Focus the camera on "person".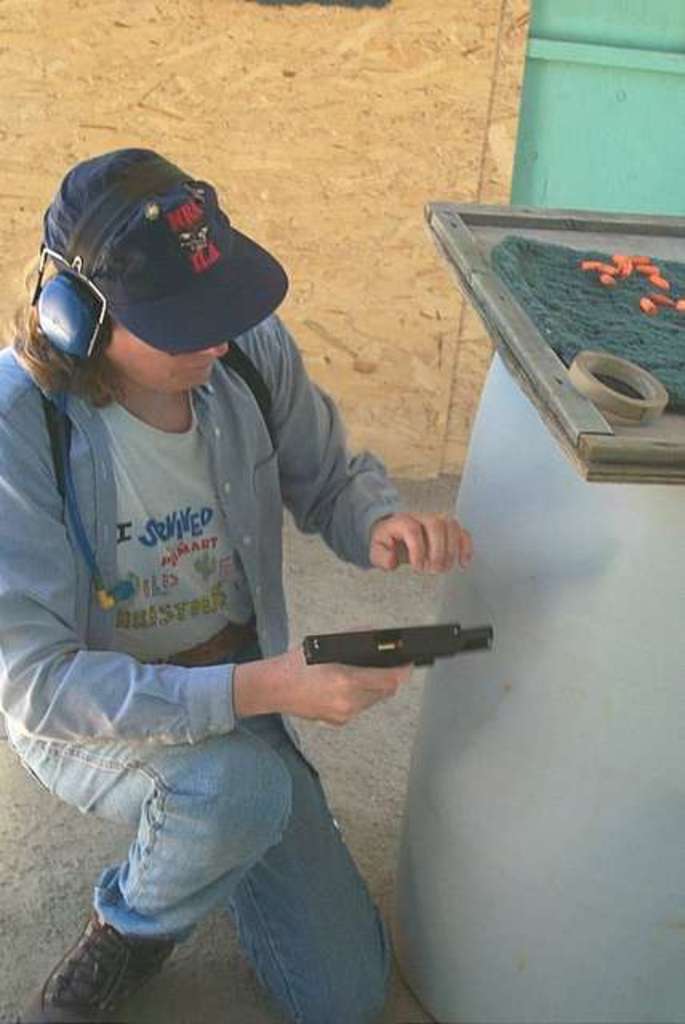
Focus region: left=5, top=101, right=437, bottom=982.
